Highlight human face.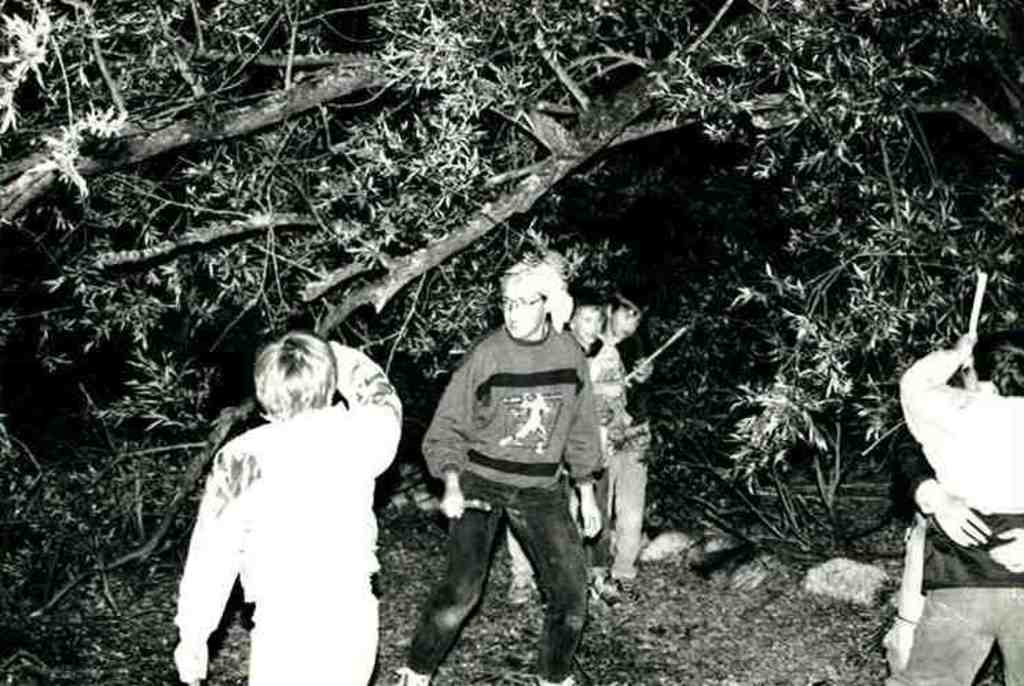
Highlighted region: l=500, t=294, r=544, b=341.
